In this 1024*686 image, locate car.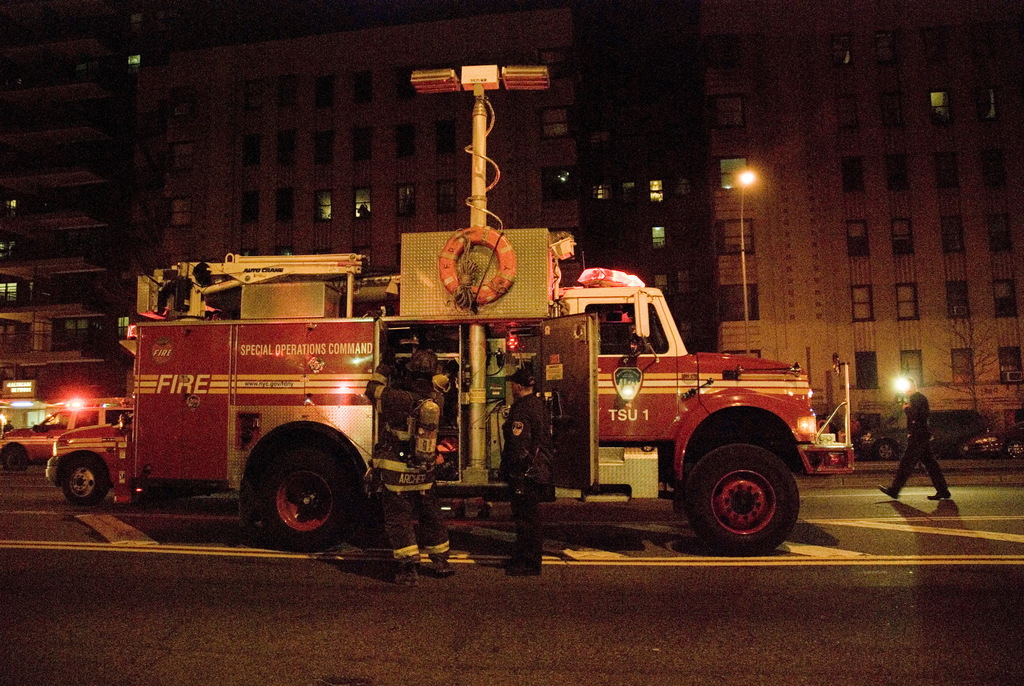
Bounding box: <bbox>47, 420, 155, 498</bbox>.
